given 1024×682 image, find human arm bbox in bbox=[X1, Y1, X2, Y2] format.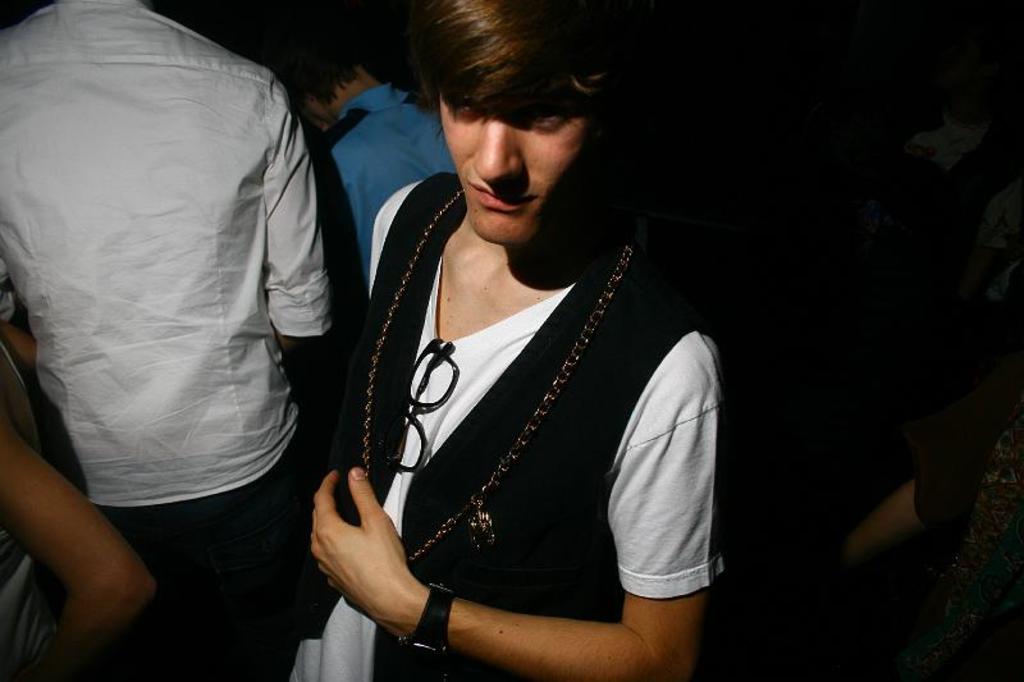
bbox=[298, 352, 731, 681].
